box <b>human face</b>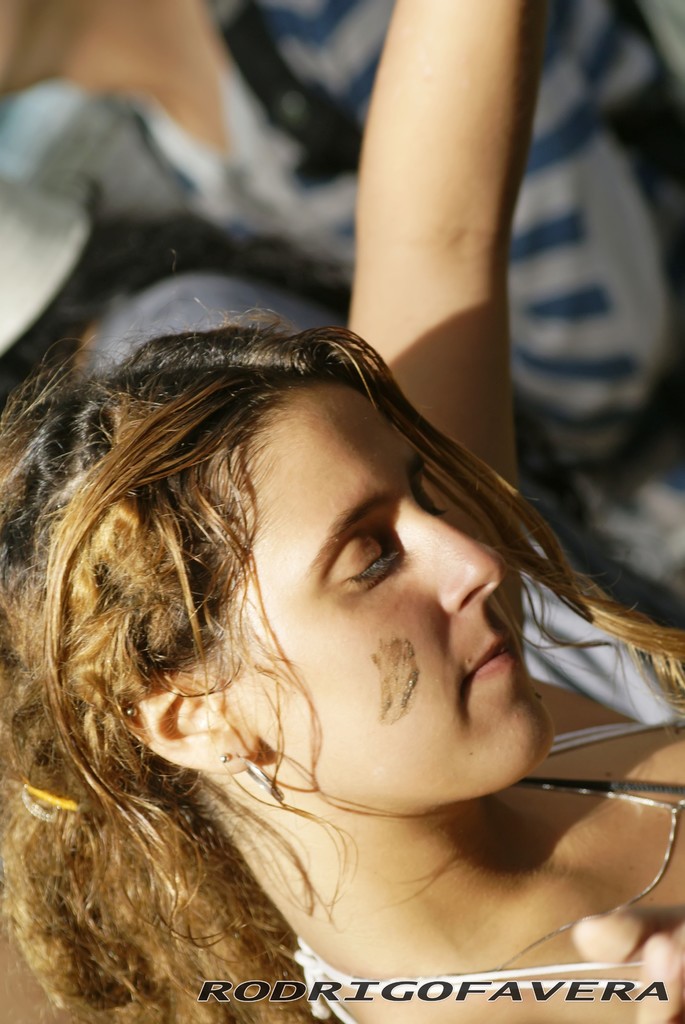
{"left": 186, "top": 383, "right": 551, "bottom": 799}
